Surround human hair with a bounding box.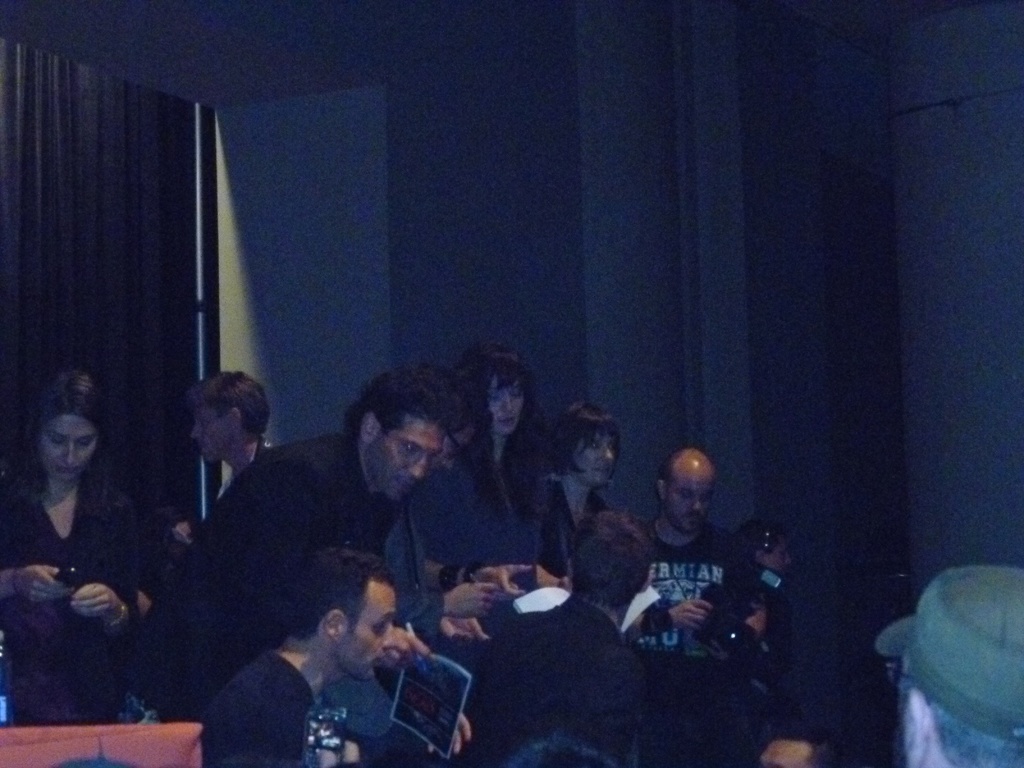
select_region(507, 730, 618, 767).
